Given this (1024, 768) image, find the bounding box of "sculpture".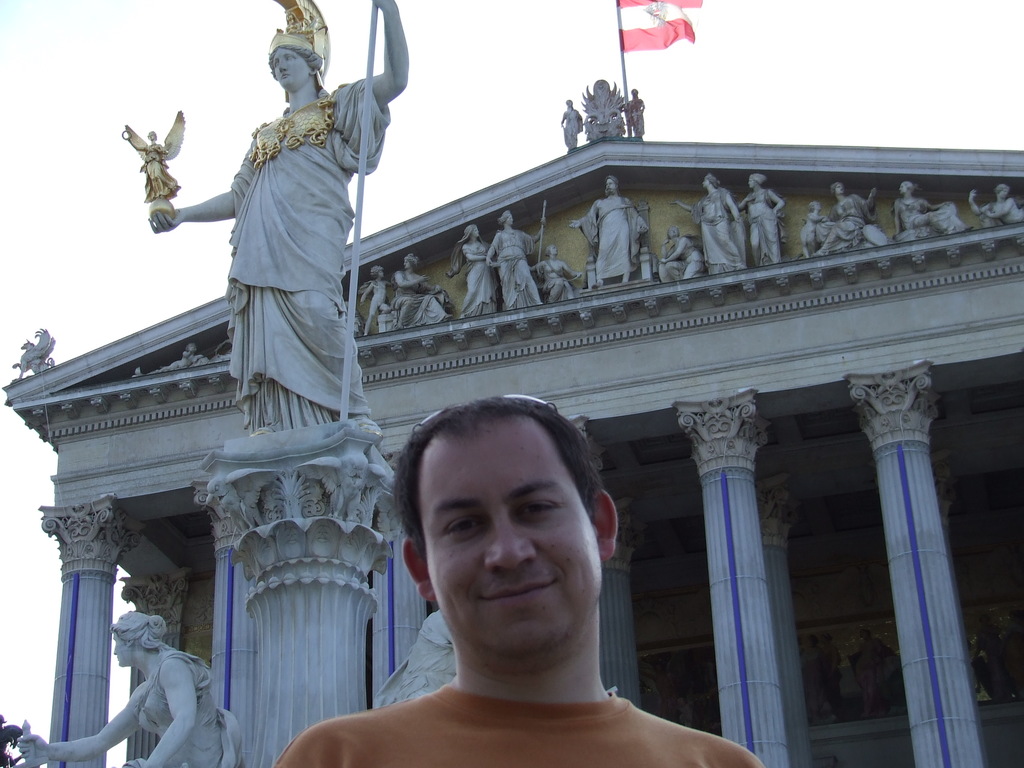
crop(790, 170, 893, 262).
